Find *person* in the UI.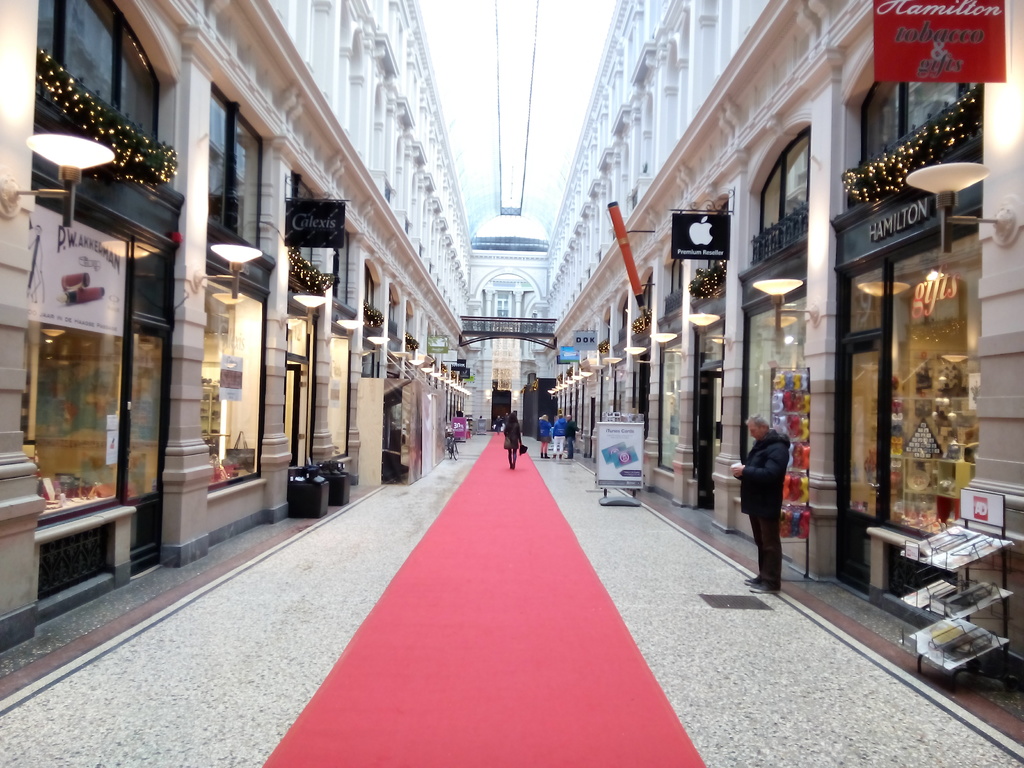
UI element at (538, 415, 550, 459).
